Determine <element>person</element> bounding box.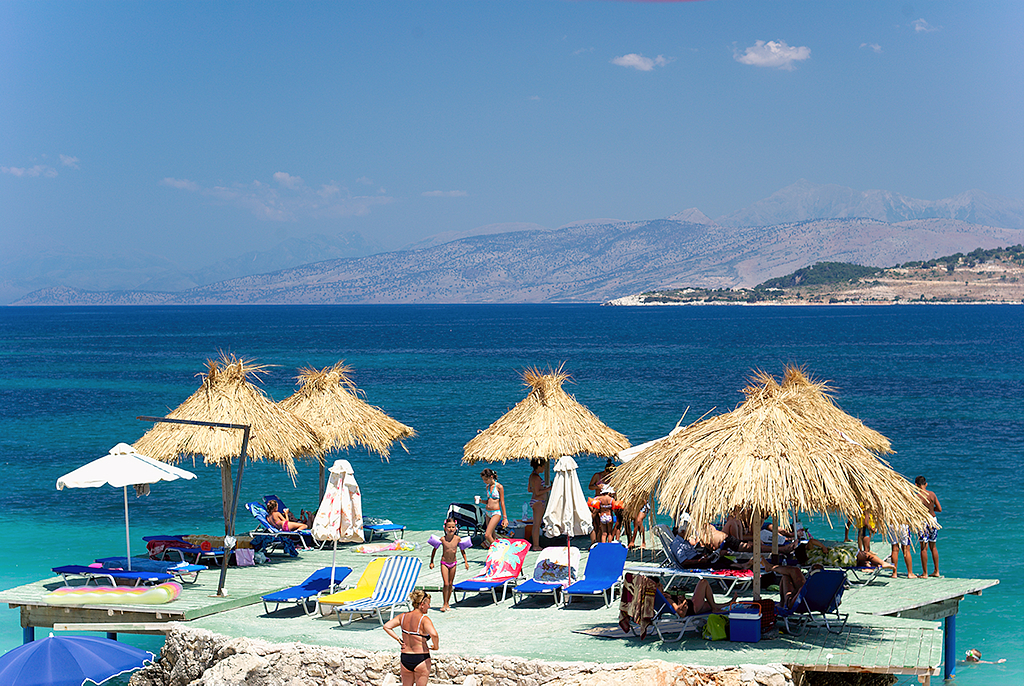
Determined: <box>268,499,305,532</box>.
